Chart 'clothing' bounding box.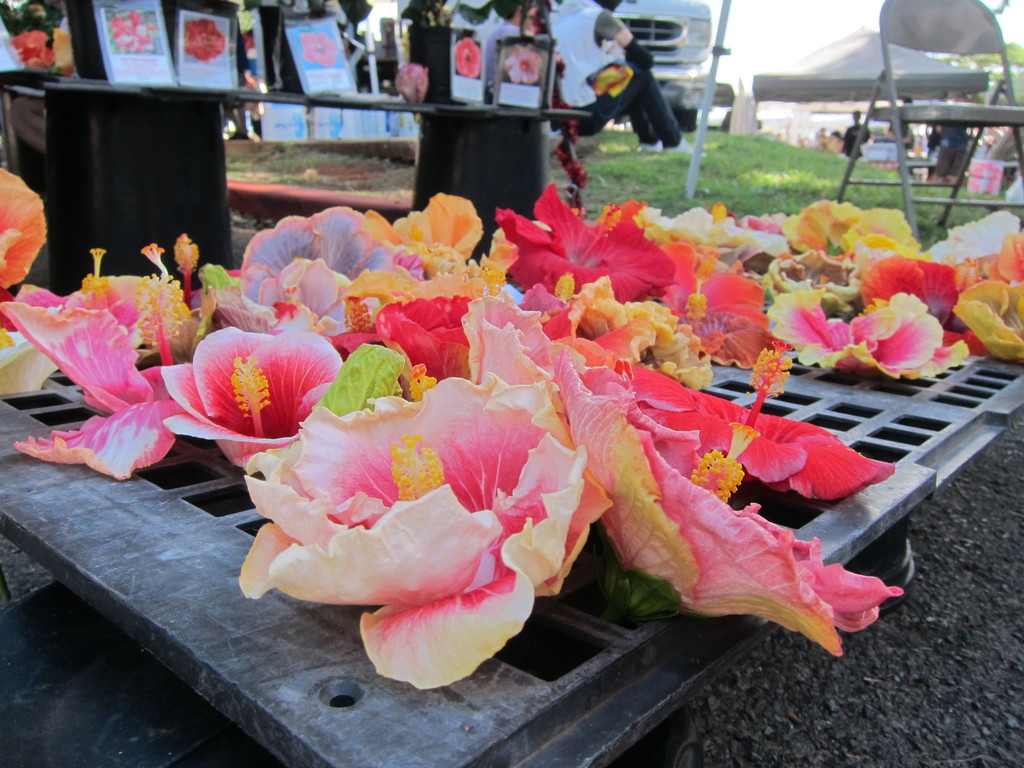
Charted: {"x1": 925, "y1": 122, "x2": 944, "y2": 173}.
